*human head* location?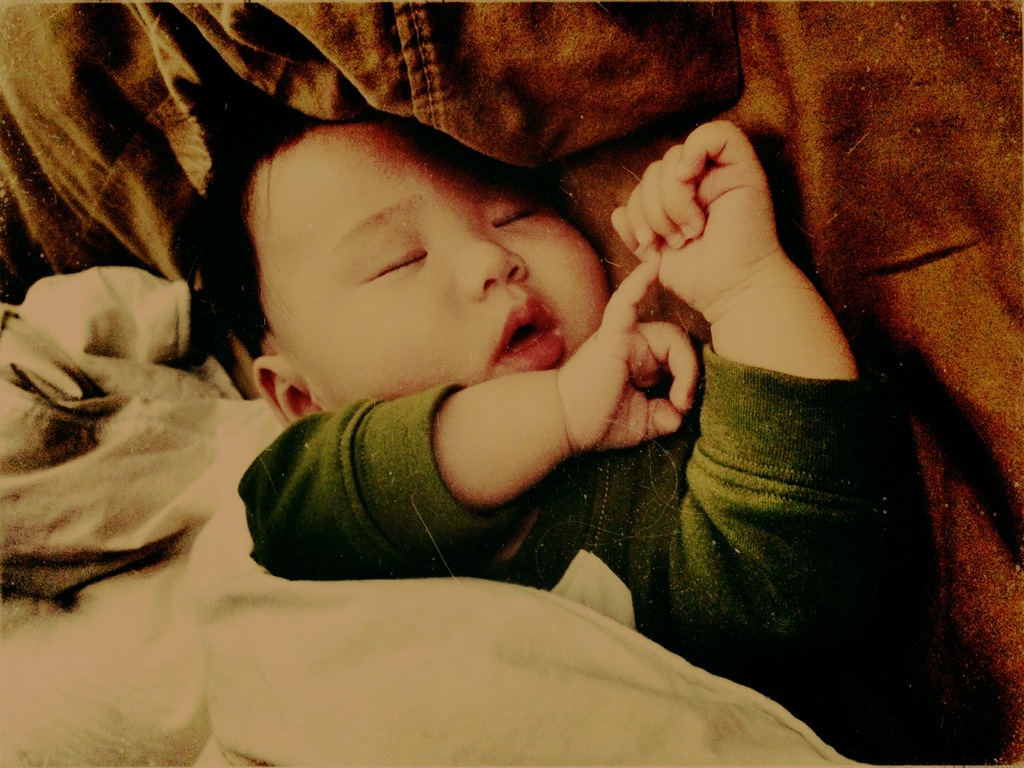
209 92 639 428
